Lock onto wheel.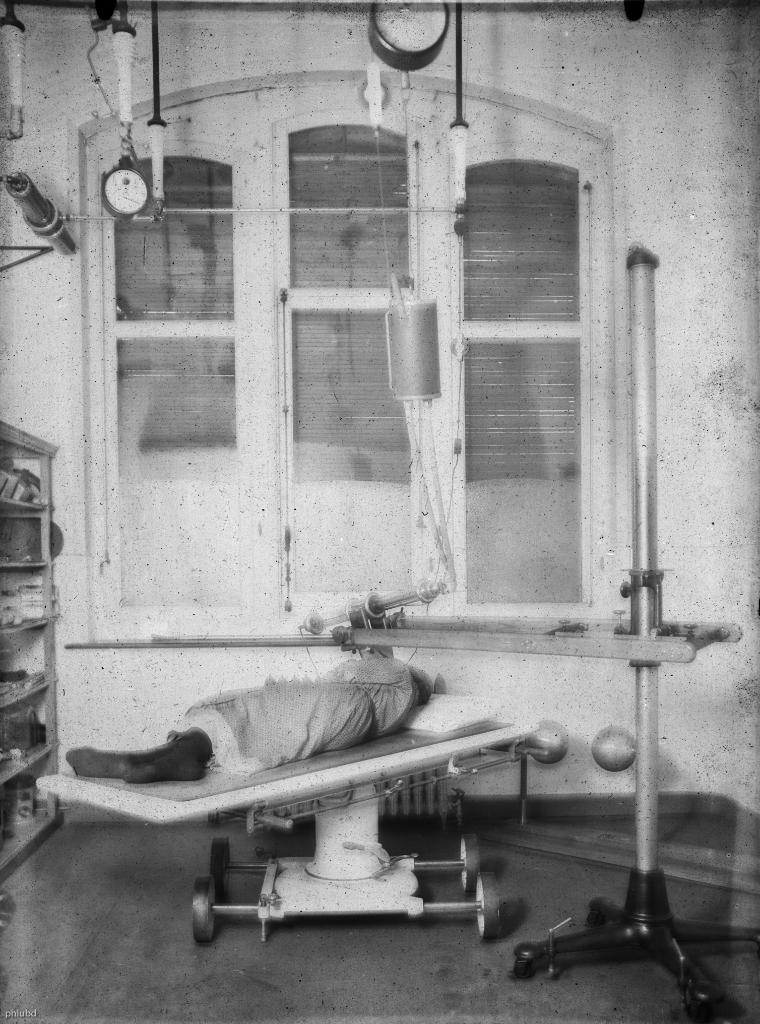
Locked: 211 838 230 898.
